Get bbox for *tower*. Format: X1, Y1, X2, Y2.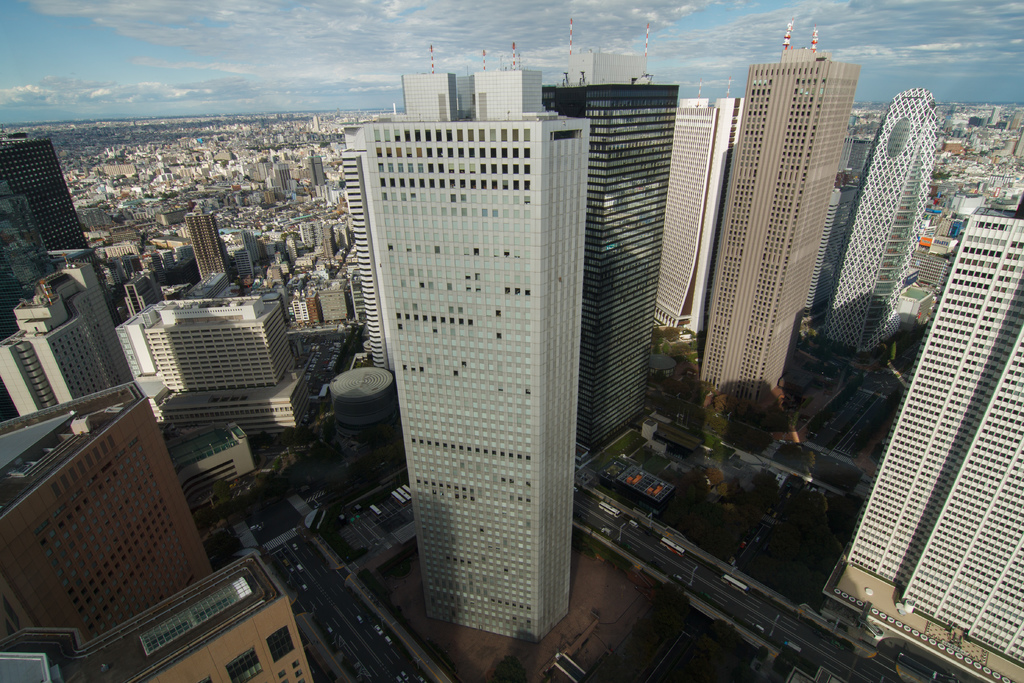
110, 263, 314, 440.
